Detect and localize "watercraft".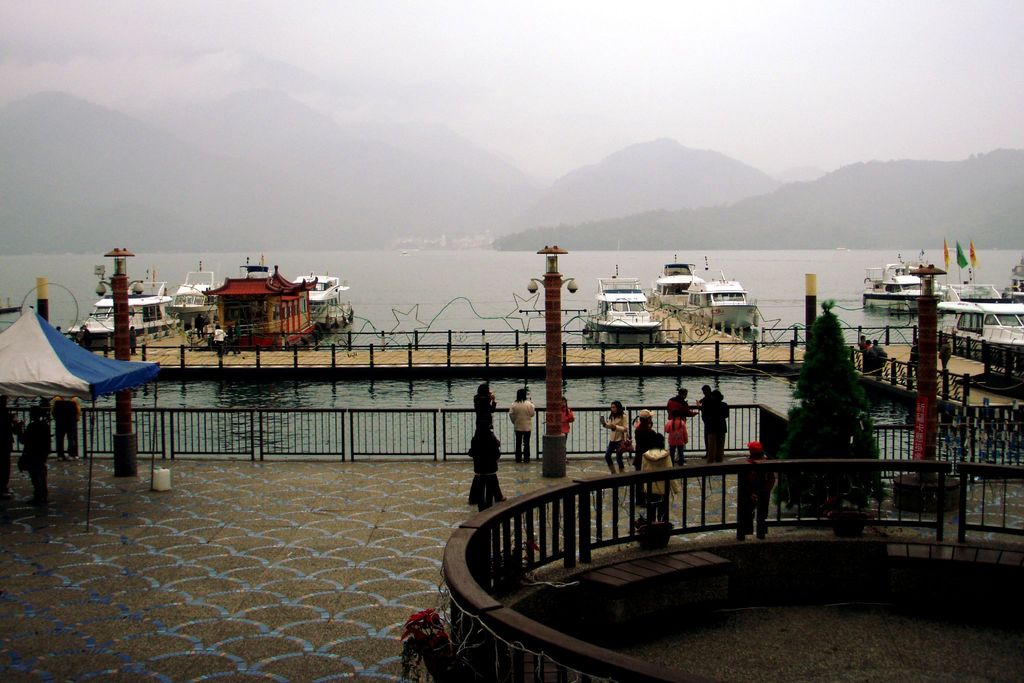
Localized at (left=953, top=276, right=1016, bottom=298).
